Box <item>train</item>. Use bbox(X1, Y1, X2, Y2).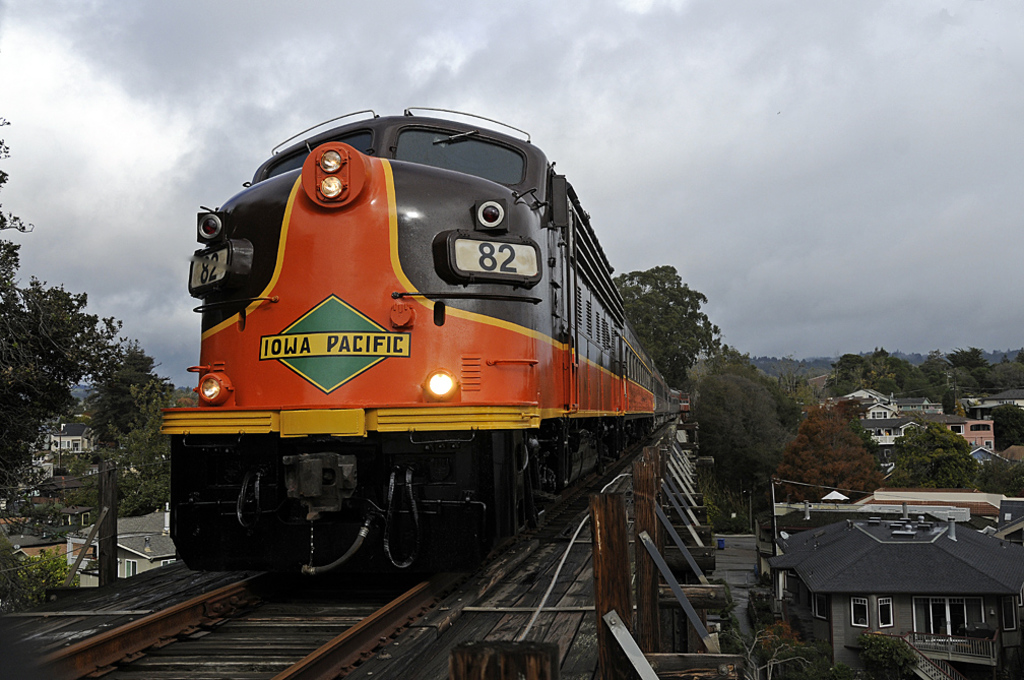
bbox(162, 101, 681, 586).
